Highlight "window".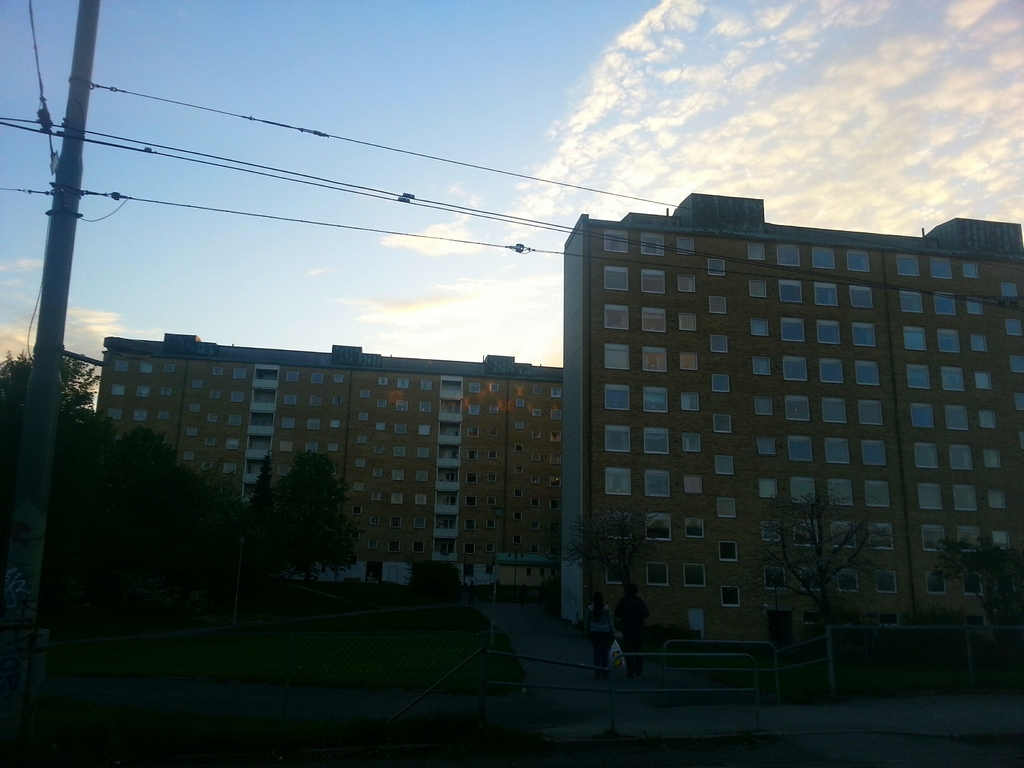
Highlighted region: x1=750 y1=317 x2=769 y2=334.
